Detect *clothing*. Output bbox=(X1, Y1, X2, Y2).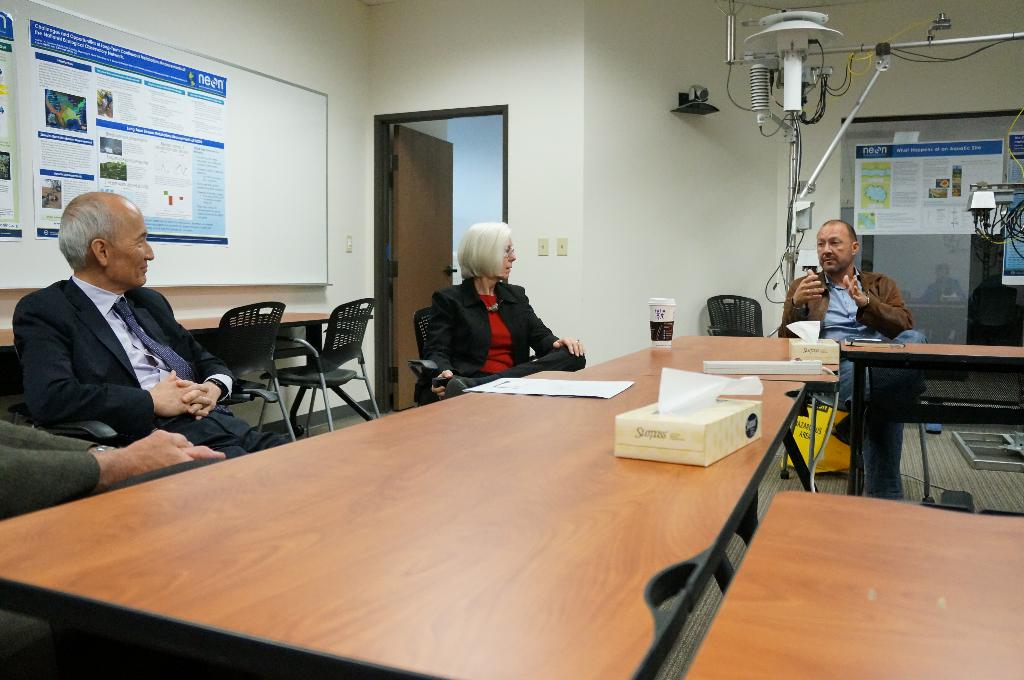
bbox=(14, 274, 288, 459).
